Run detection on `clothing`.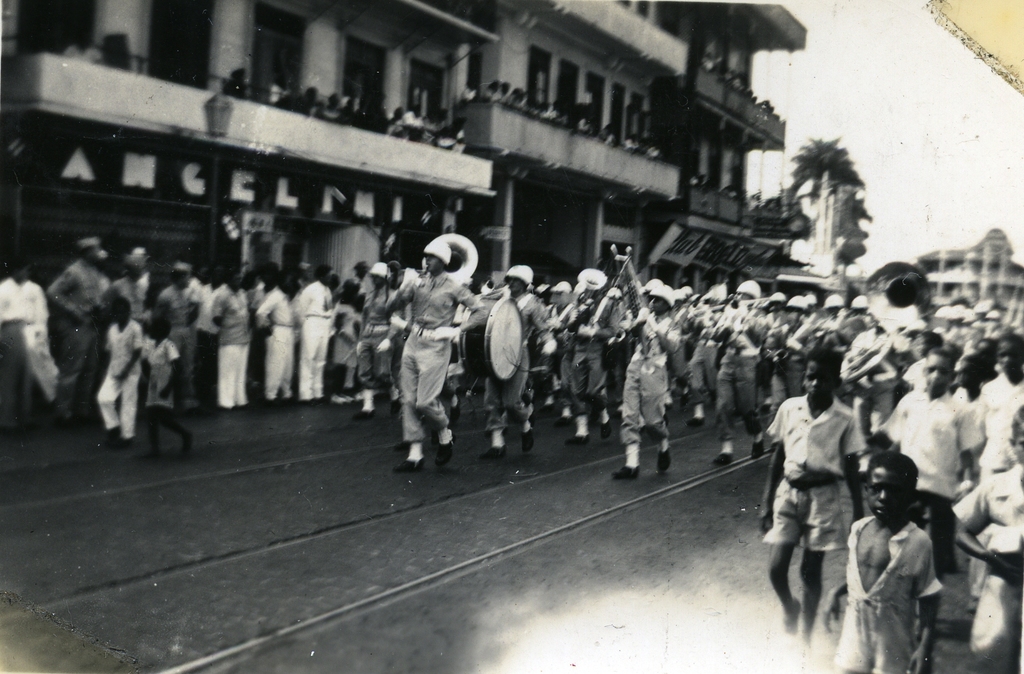
Result: l=53, t=261, r=102, b=412.
